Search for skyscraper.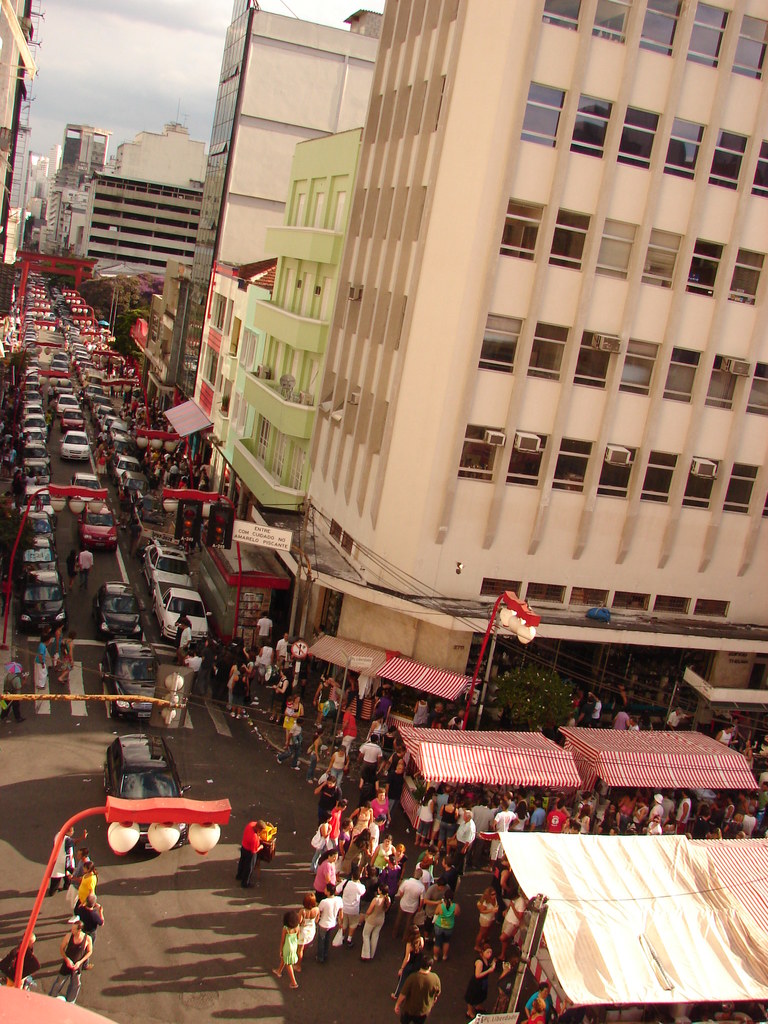
Found at detection(168, 0, 390, 589).
